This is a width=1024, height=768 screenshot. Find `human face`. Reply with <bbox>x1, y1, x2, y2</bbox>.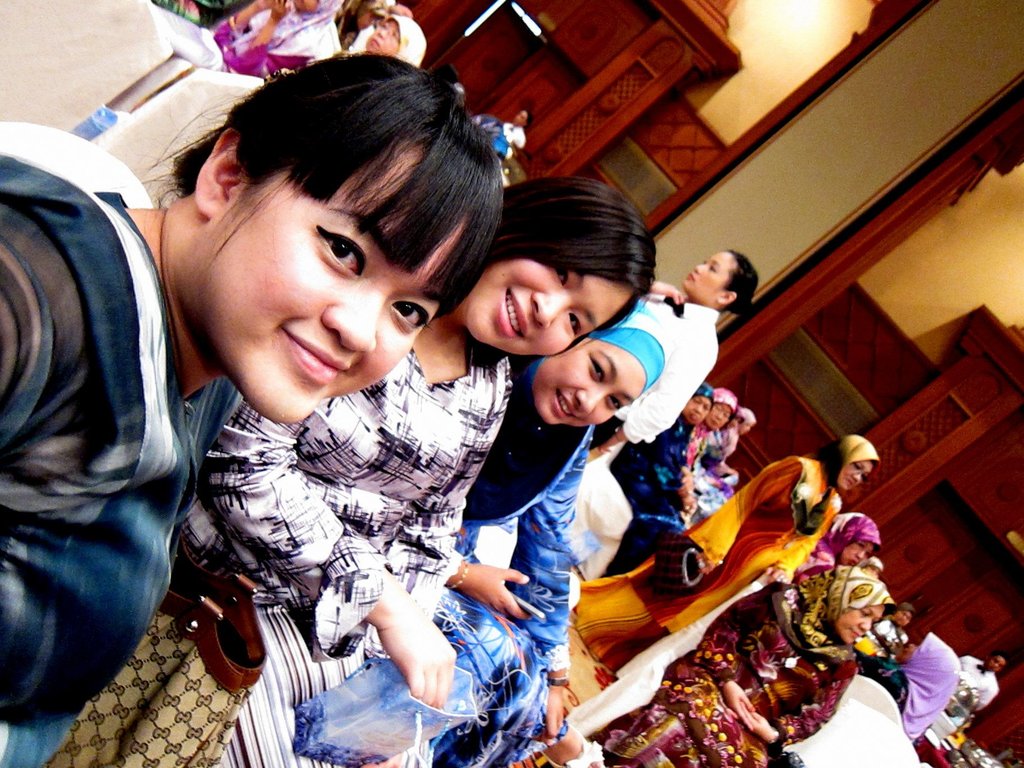
<bbox>468, 260, 634, 356</bbox>.
